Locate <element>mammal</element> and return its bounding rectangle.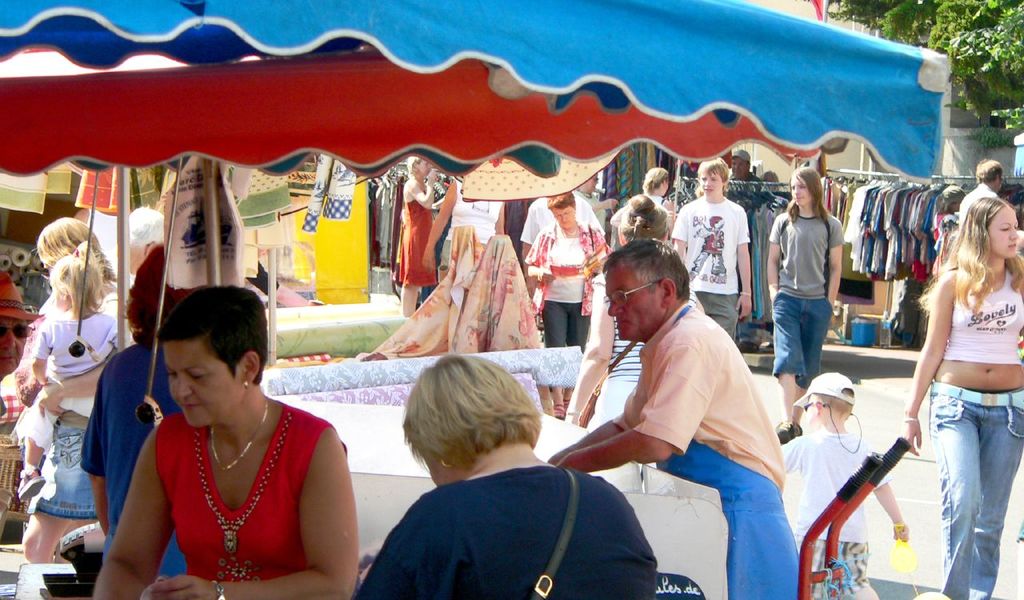
Rect(421, 167, 512, 298).
